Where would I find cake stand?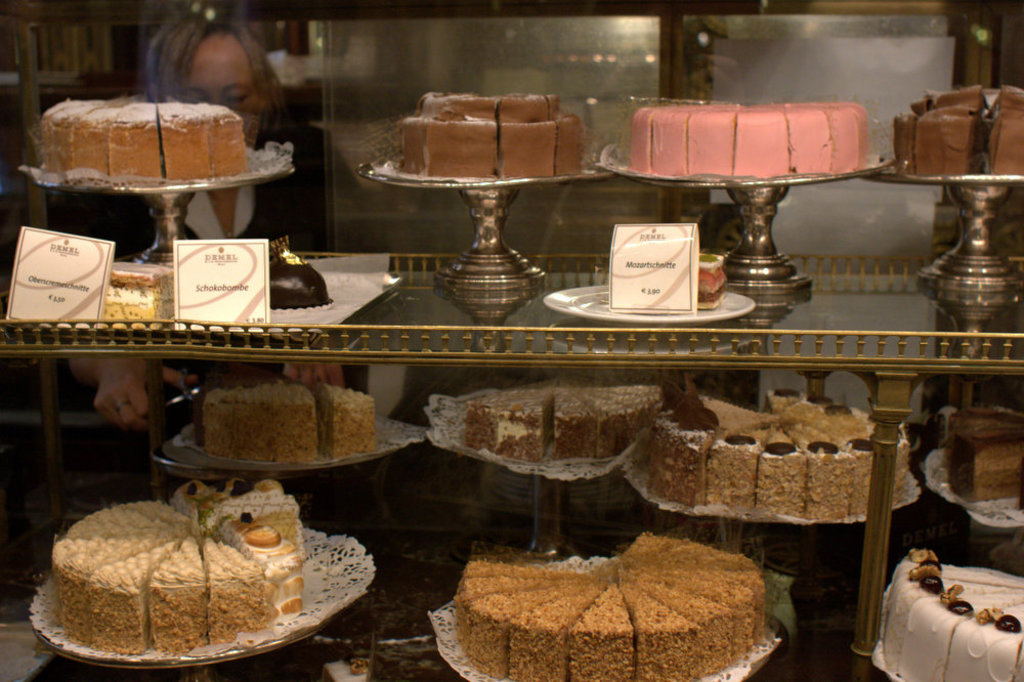
At x1=886, y1=168, x2=1023, y2=291.
